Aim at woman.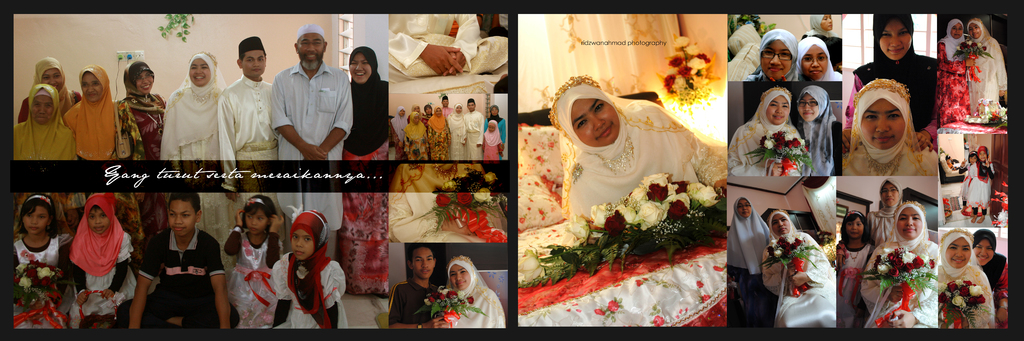
Aimed at BBox(392, 107, 409, 144).
